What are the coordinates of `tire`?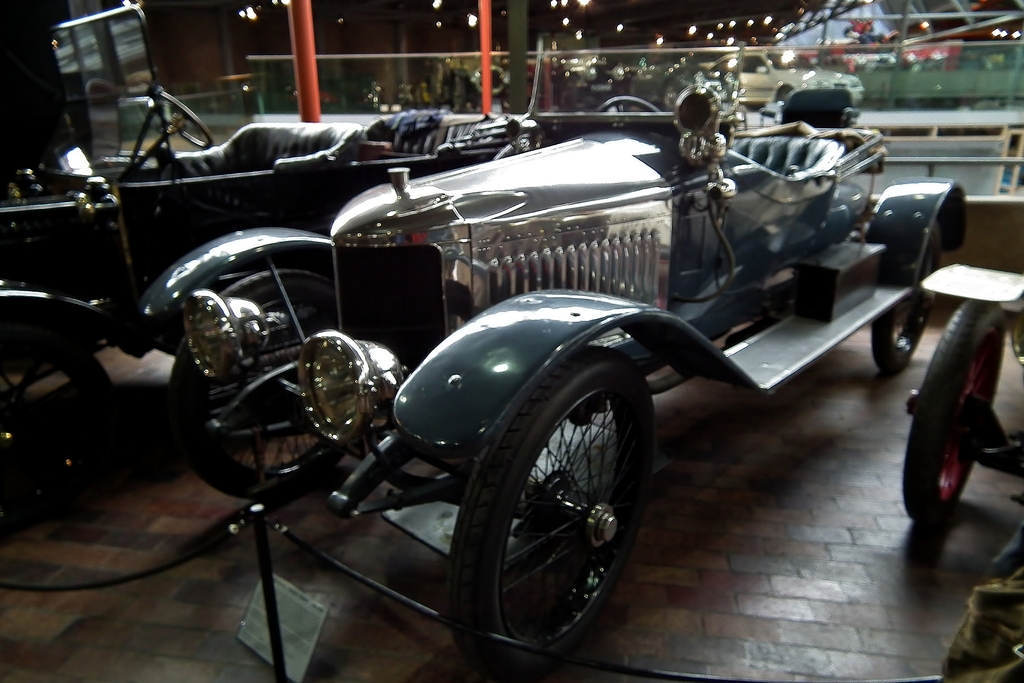
(x1=397, y1=319, x2=671, y2=662).
